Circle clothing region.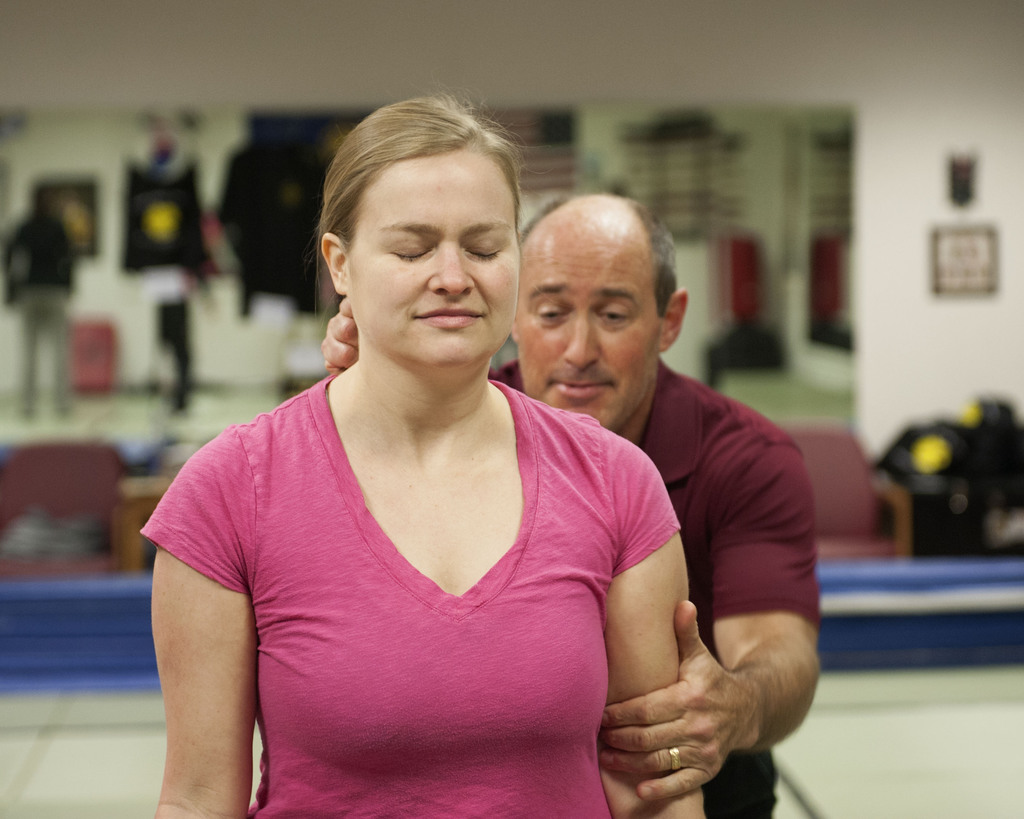
Region: 141,374,680,818.
